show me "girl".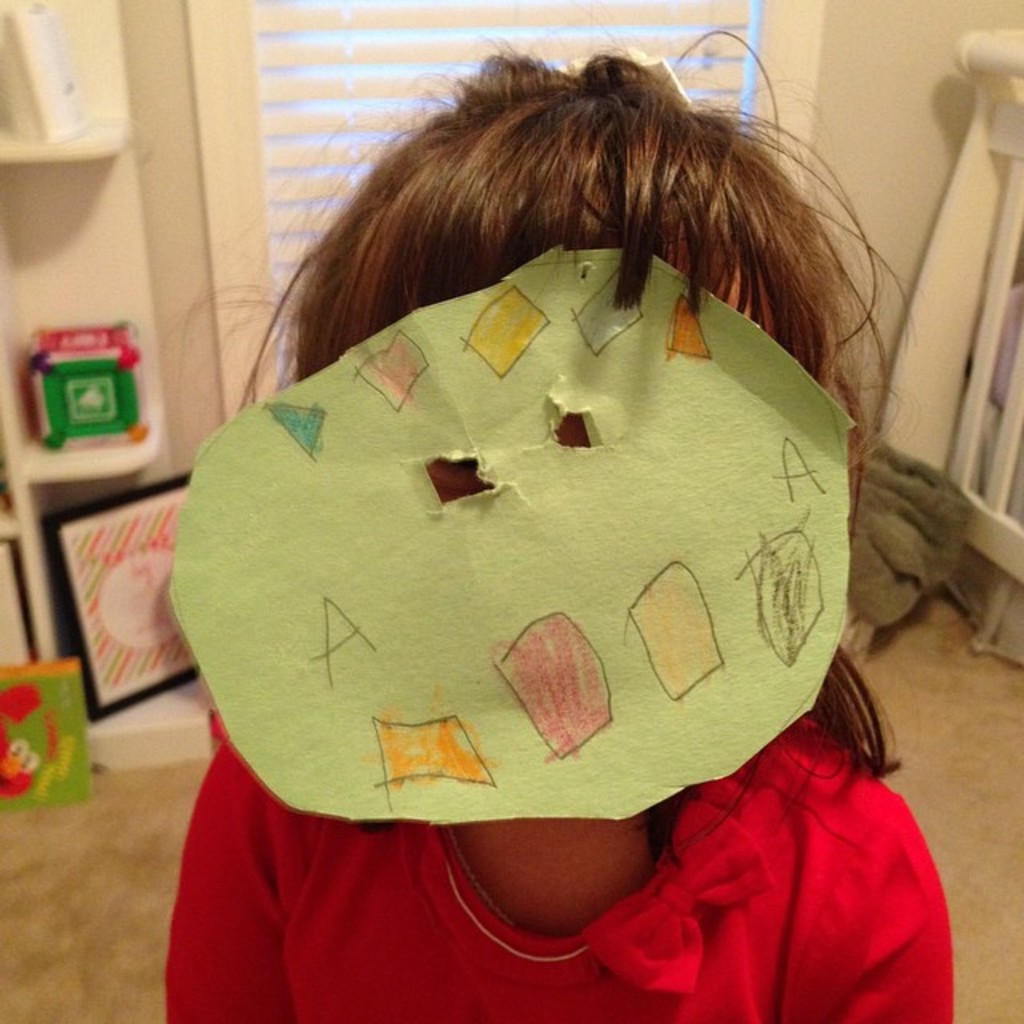
"girl" is here: crop(165, 0, 955, 1022).
